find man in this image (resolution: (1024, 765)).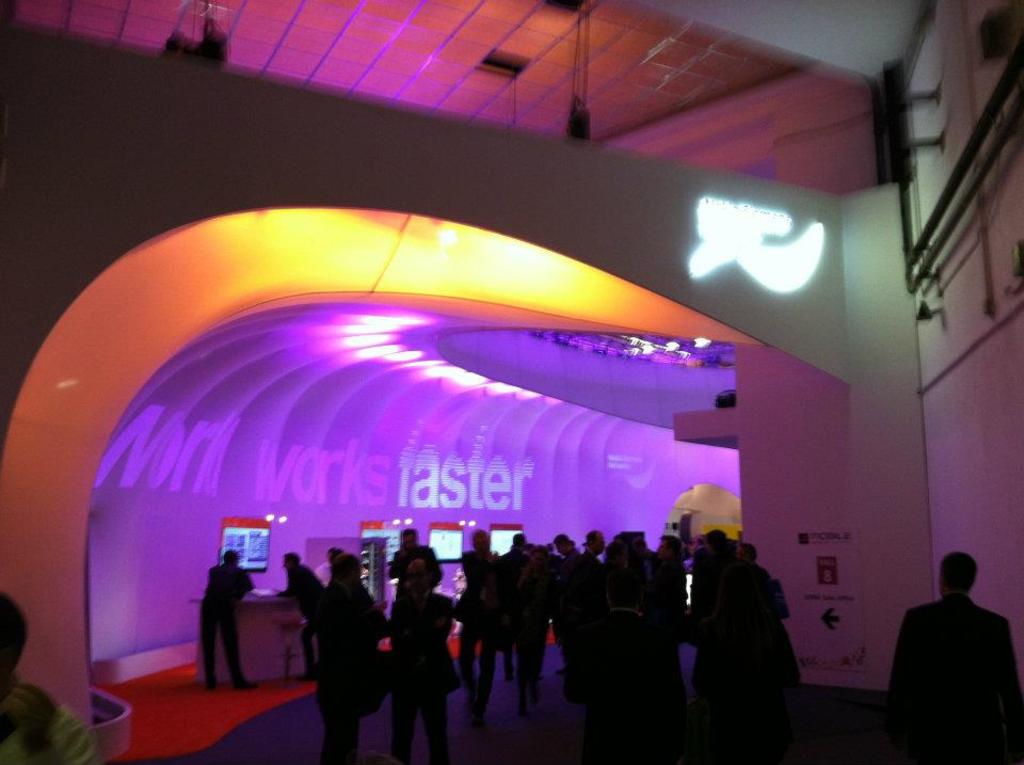
[276, 549, 329, 682].
